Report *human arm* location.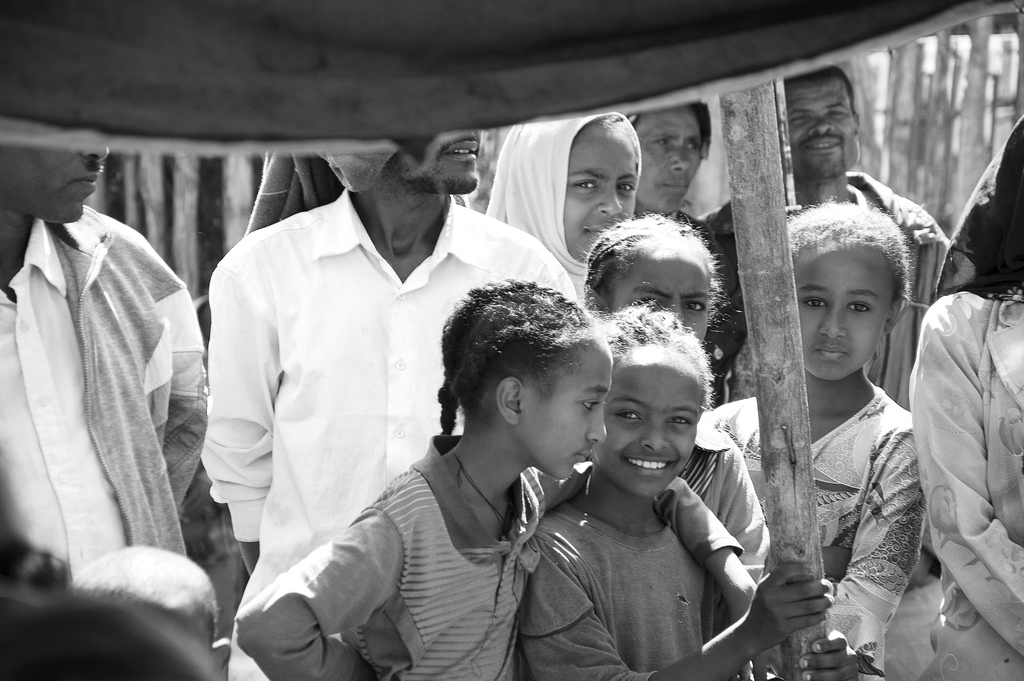
Report: region(200, 237, 285, 585).
